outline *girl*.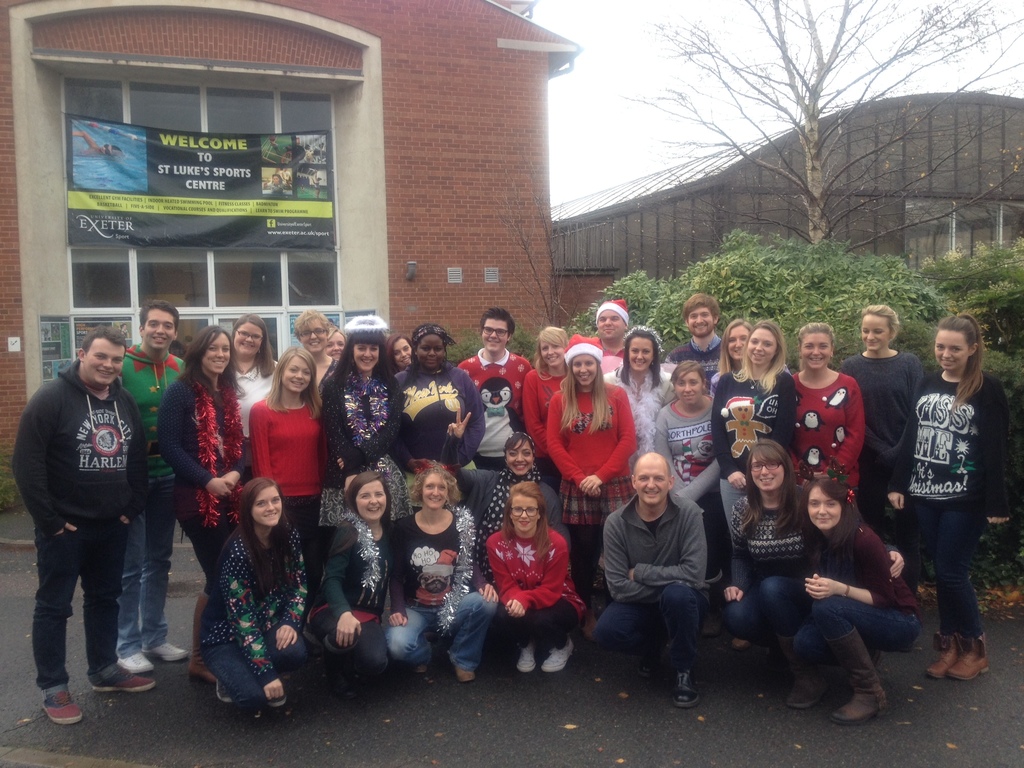
Outline: crop(789, 323, 861, 502).
